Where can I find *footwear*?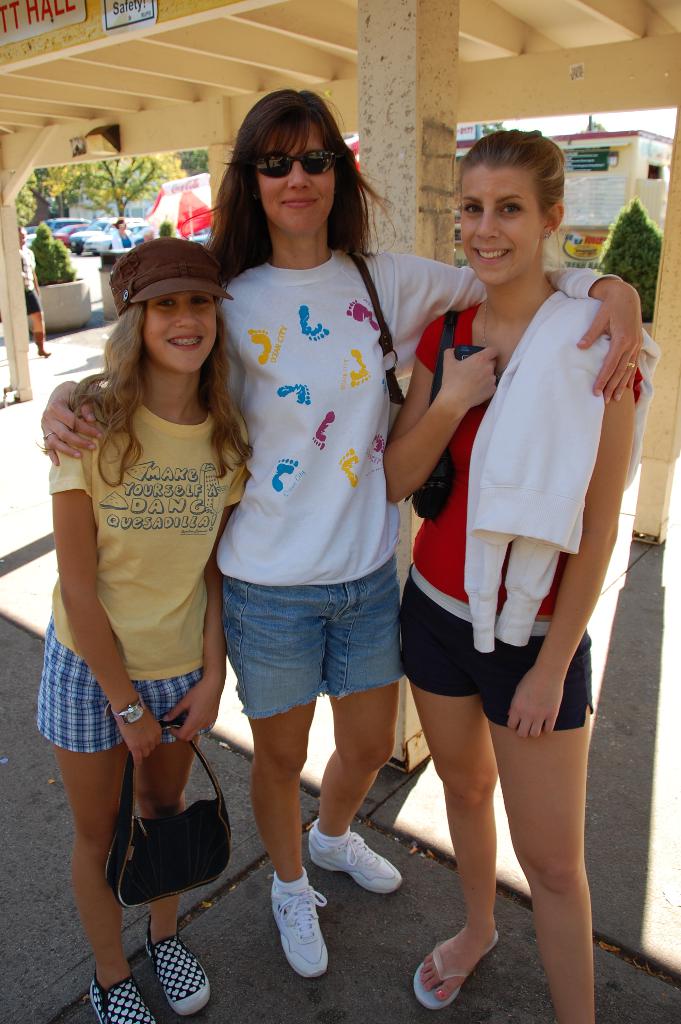
You can find it at select_region(413, 924, 497, 1015).
